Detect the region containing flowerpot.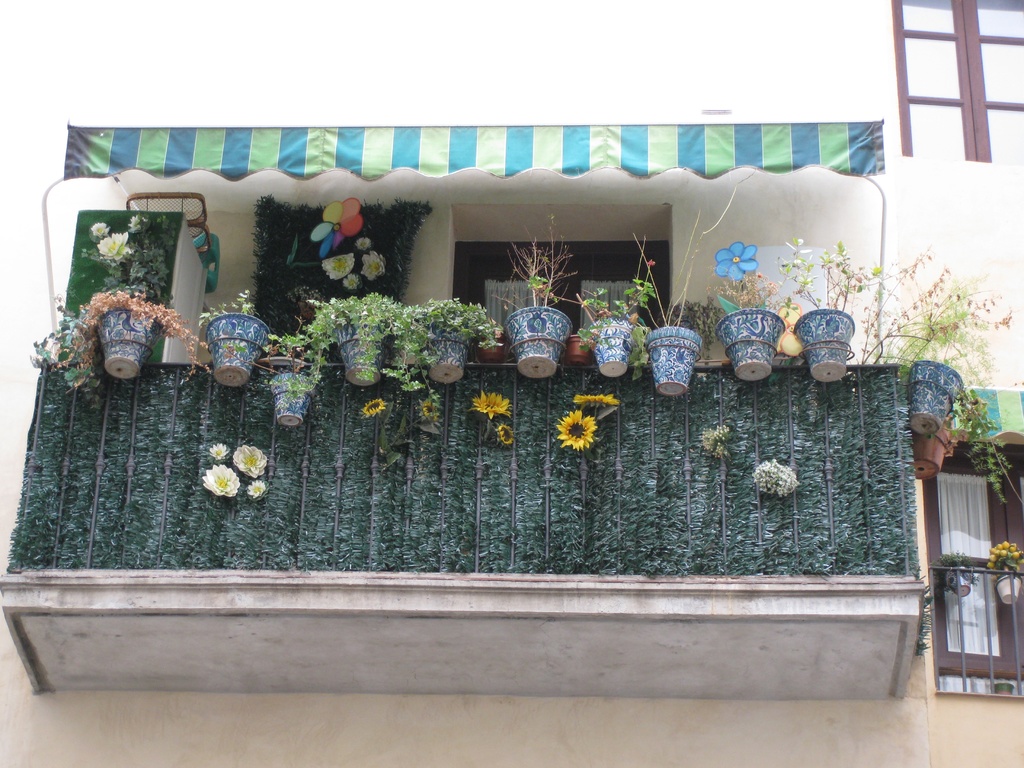
l=95, t=307, r=154, b=381.
